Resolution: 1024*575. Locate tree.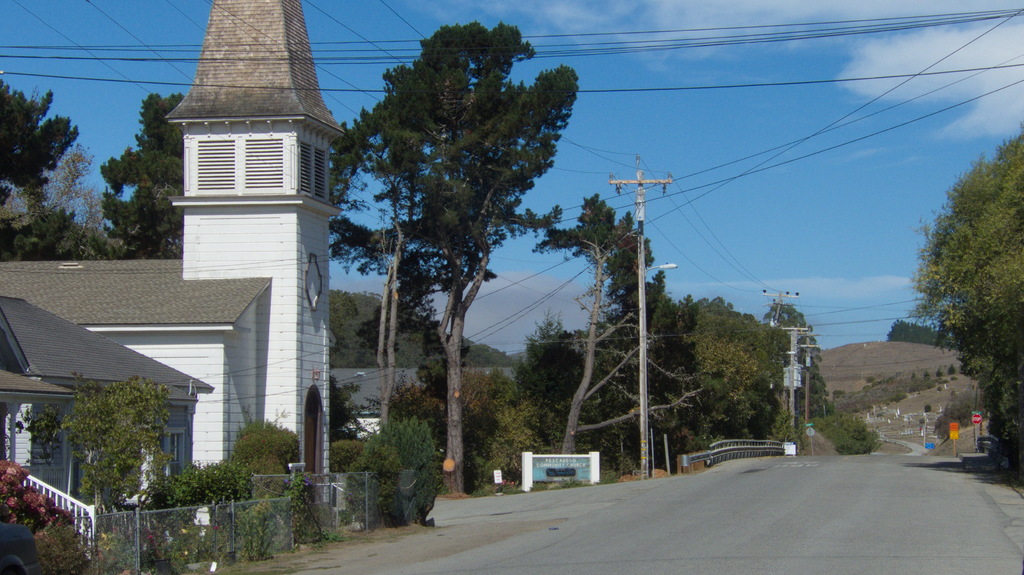
pyautogui.locateOnScreen(0, 84, 97, 288).
